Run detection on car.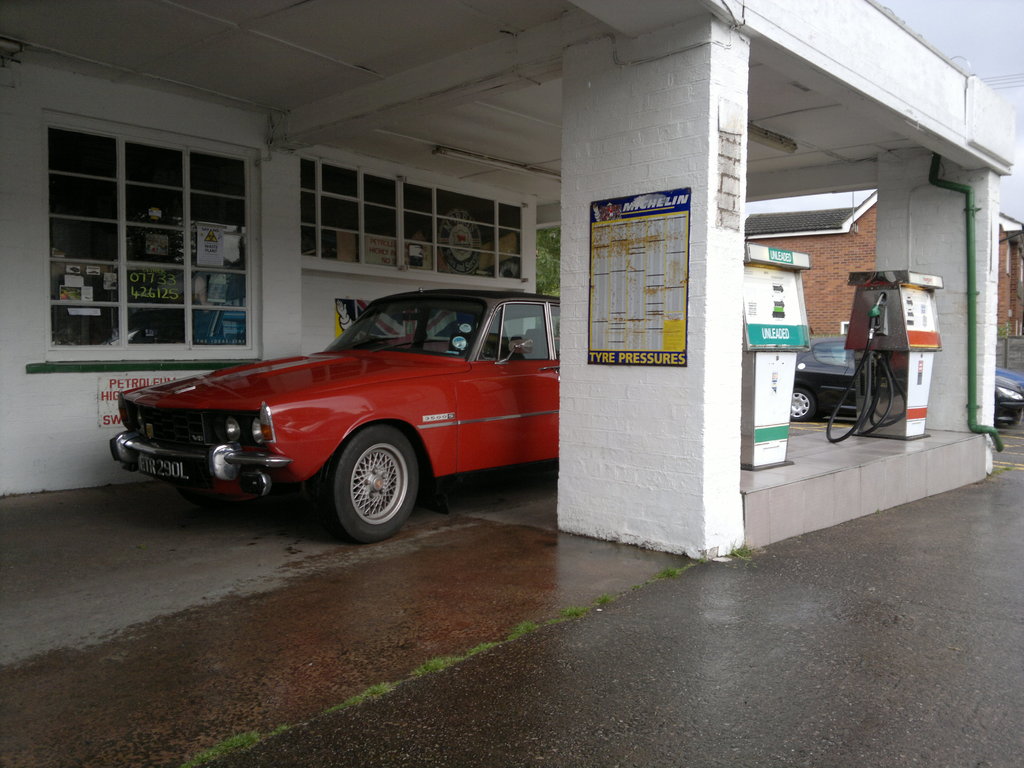
Result: [left=787, top=336, right=1023, bottom=420].
